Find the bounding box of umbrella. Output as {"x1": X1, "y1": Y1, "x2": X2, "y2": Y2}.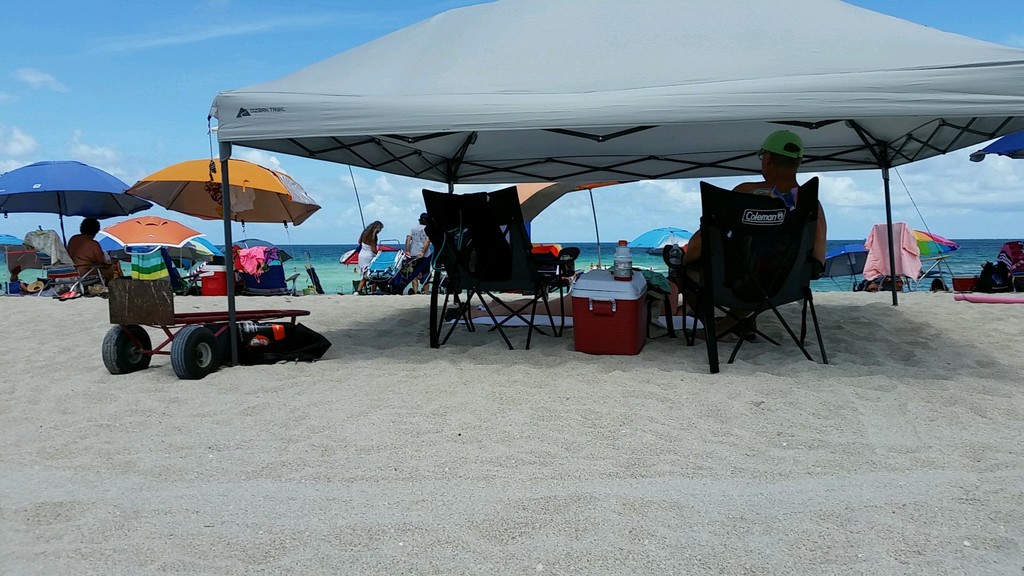
{"x1": 968, "y1": 131, "x2": 1023, "y2": 164}.
